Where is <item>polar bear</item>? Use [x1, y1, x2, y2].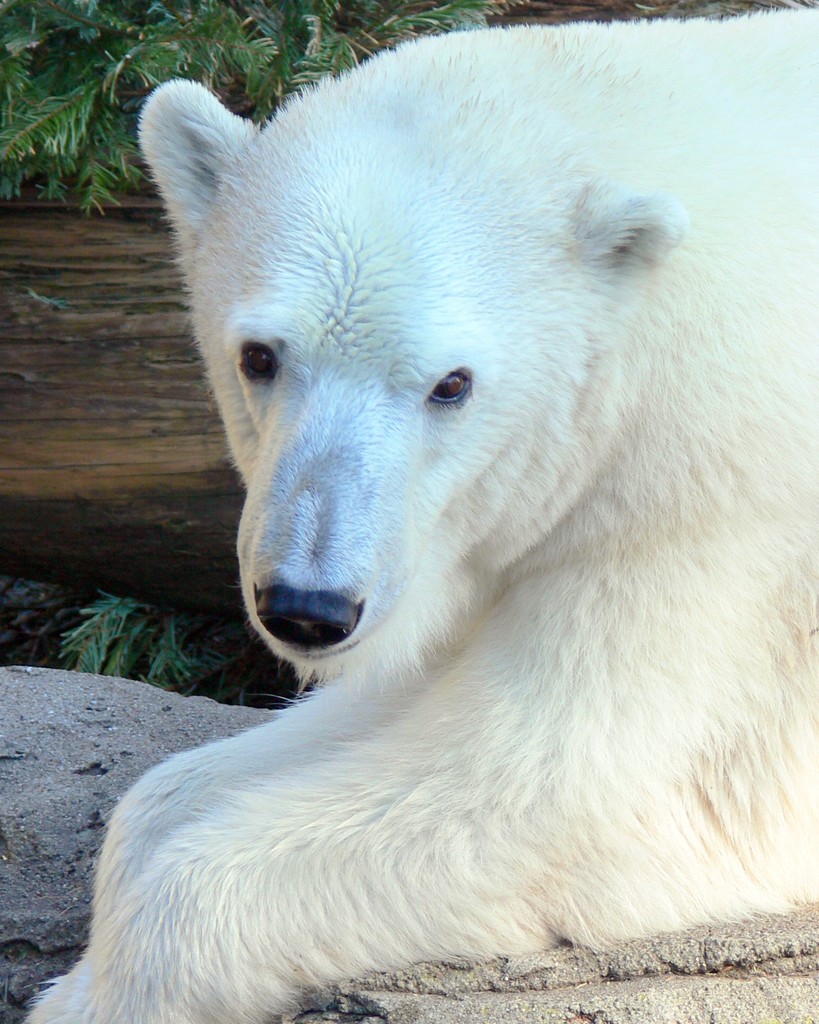
[15, 4, 818, 1023].
